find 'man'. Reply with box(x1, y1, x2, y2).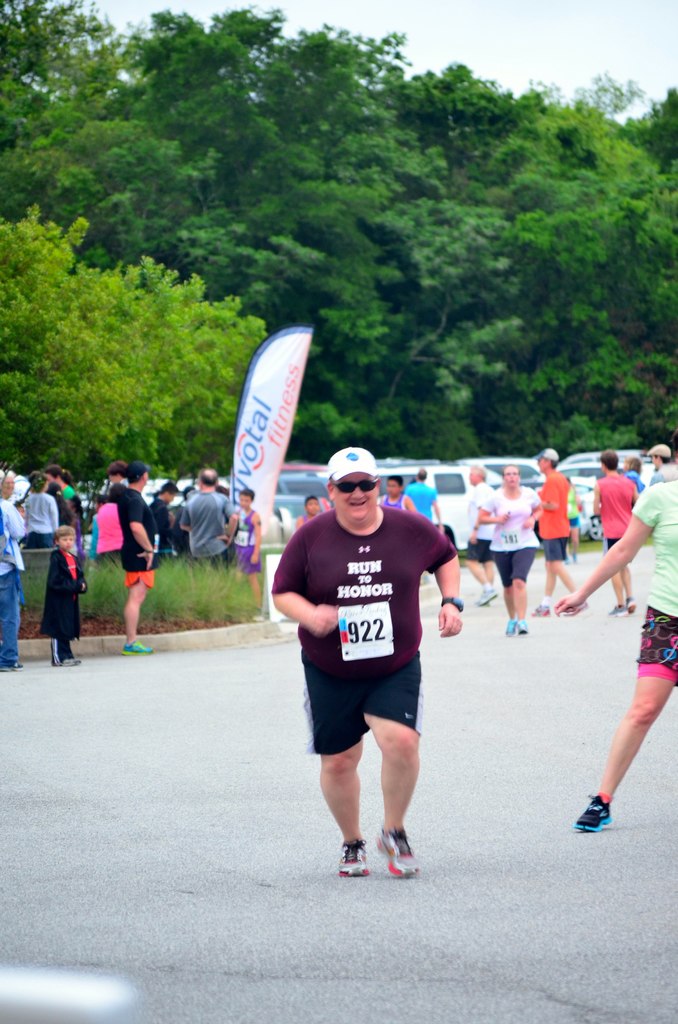
box(147, 481, 179, 556).
